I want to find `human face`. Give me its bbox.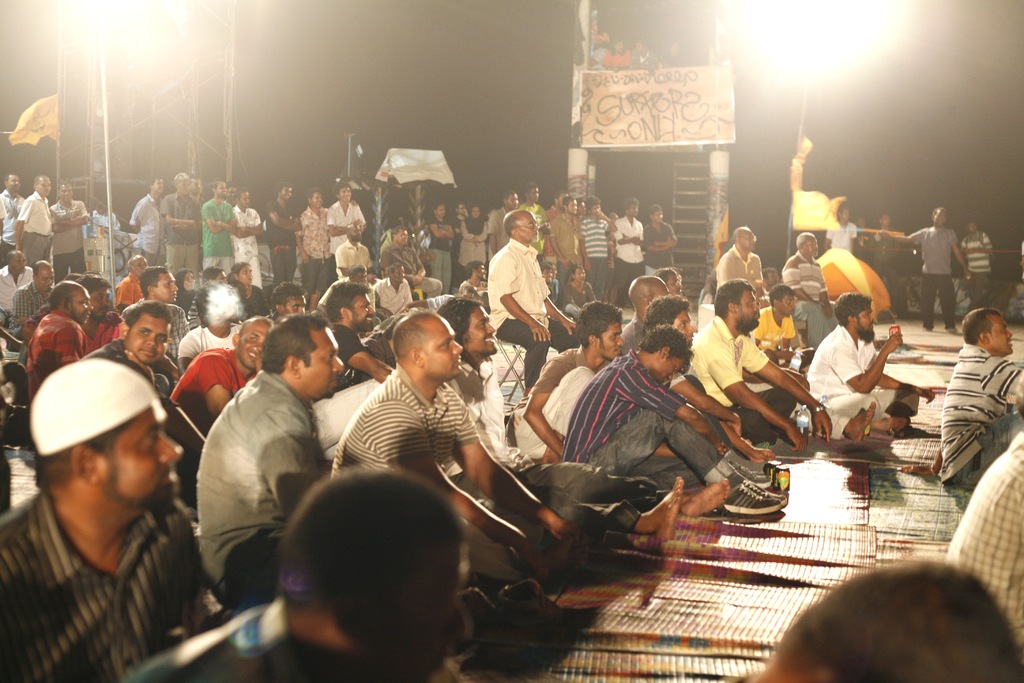
<bbox>136, 256, 147, 276</bbox>.
